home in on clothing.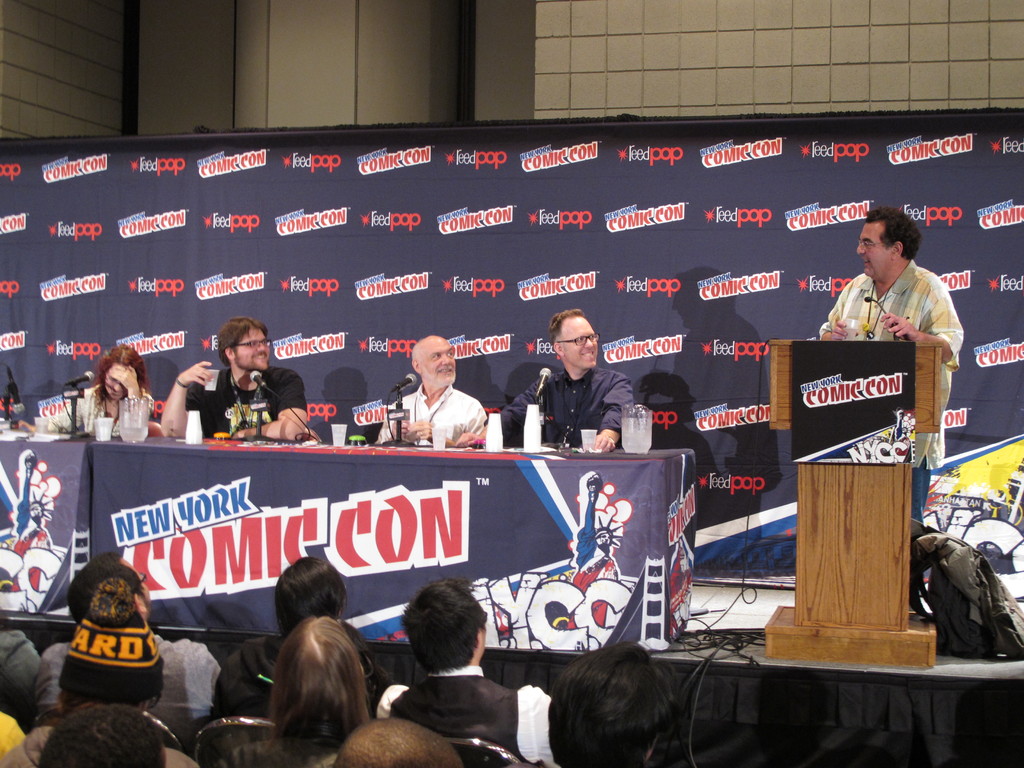
Homed in at x1=0 y1=628 x2=48 y2=735.
